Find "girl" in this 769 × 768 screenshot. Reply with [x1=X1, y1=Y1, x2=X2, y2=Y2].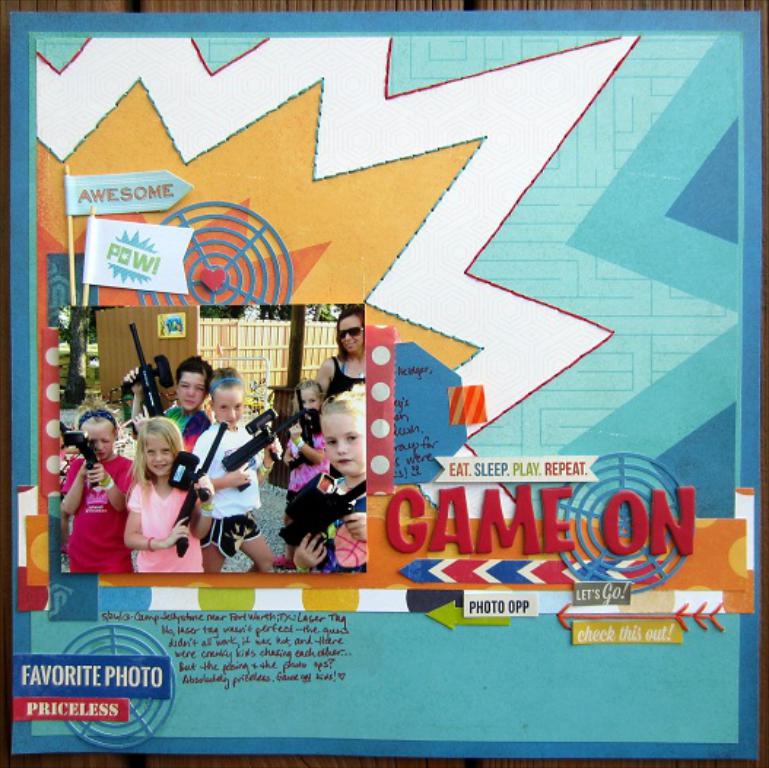
[x1=271, y1=374, x2=327, y2=565].
